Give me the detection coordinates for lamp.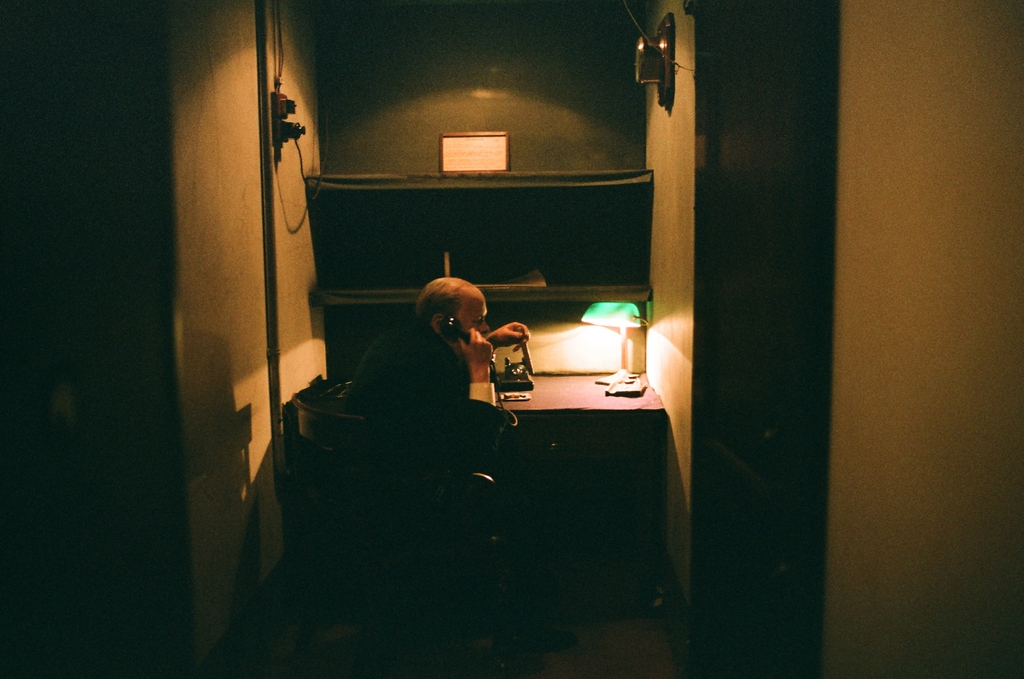
[579, 300, 657, 387].
